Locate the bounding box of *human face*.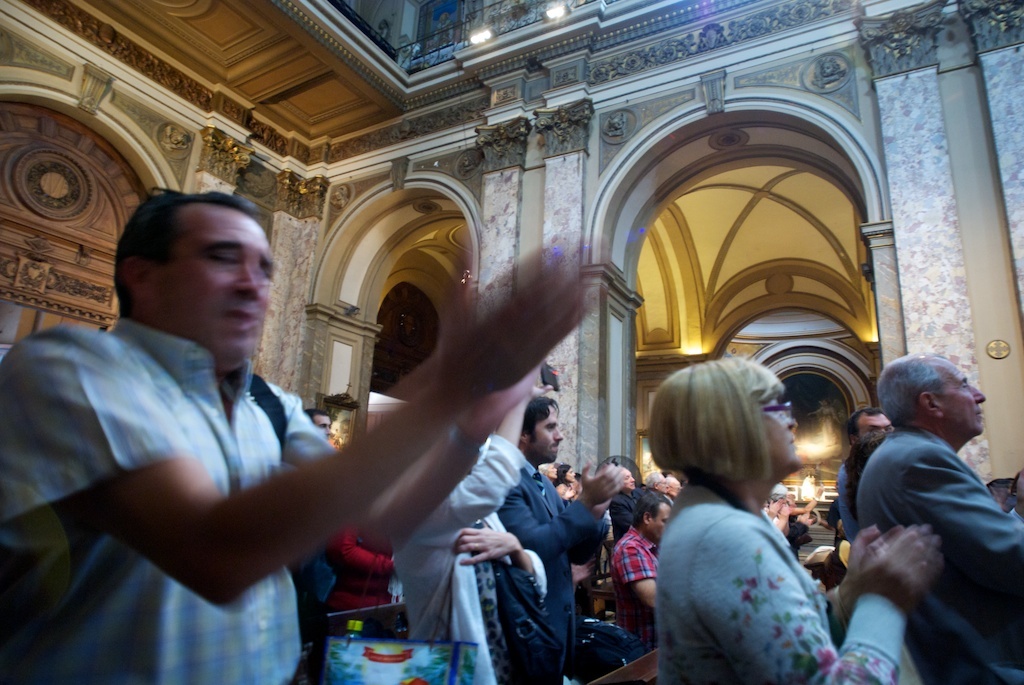
Bounding box: l=566, t=463, r=577, b=484.
